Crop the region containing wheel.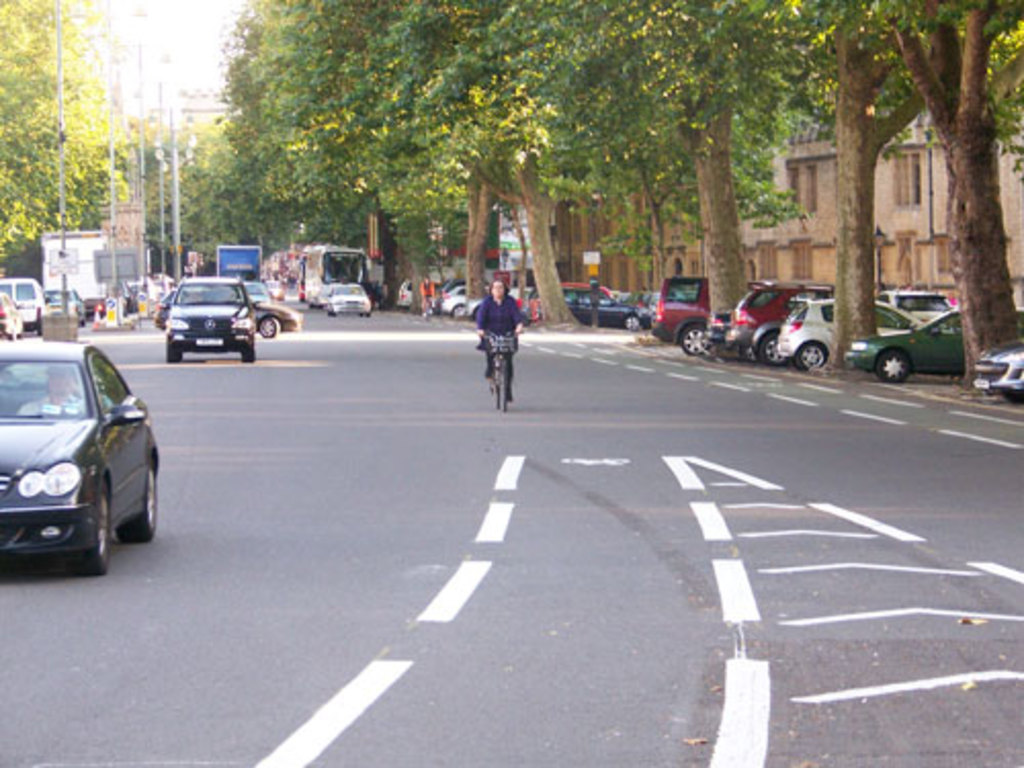
Crop region: box(799, 342, 825, 371).
